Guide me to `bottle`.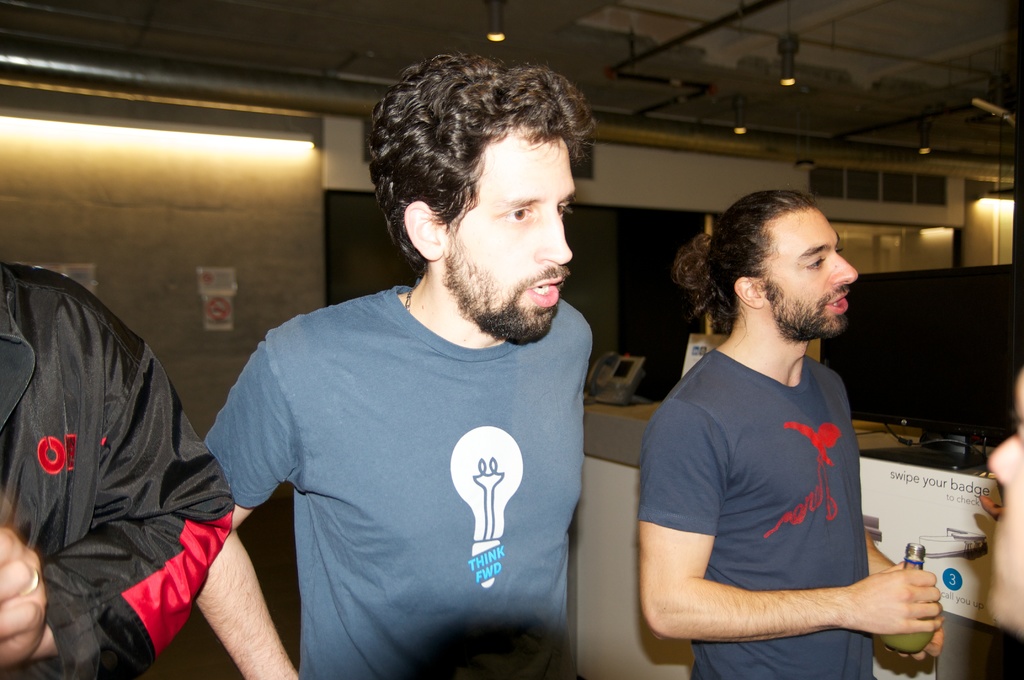
Guidance: detection(876, 544, 936, 656).
